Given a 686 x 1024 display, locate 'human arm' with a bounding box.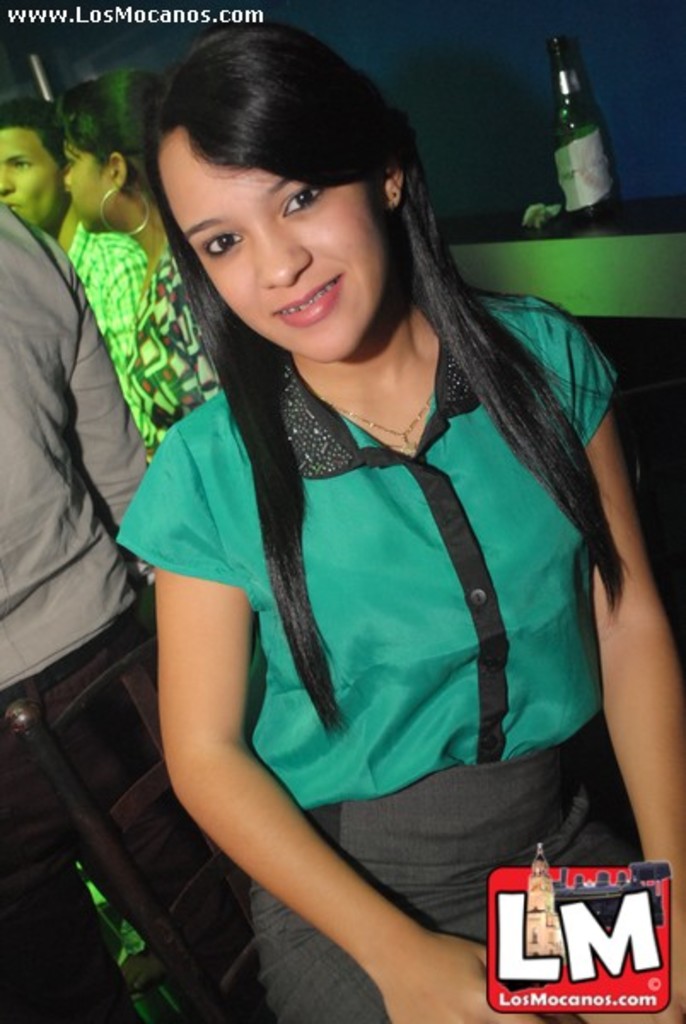
Located: box=[72, 230, 162, 456].
